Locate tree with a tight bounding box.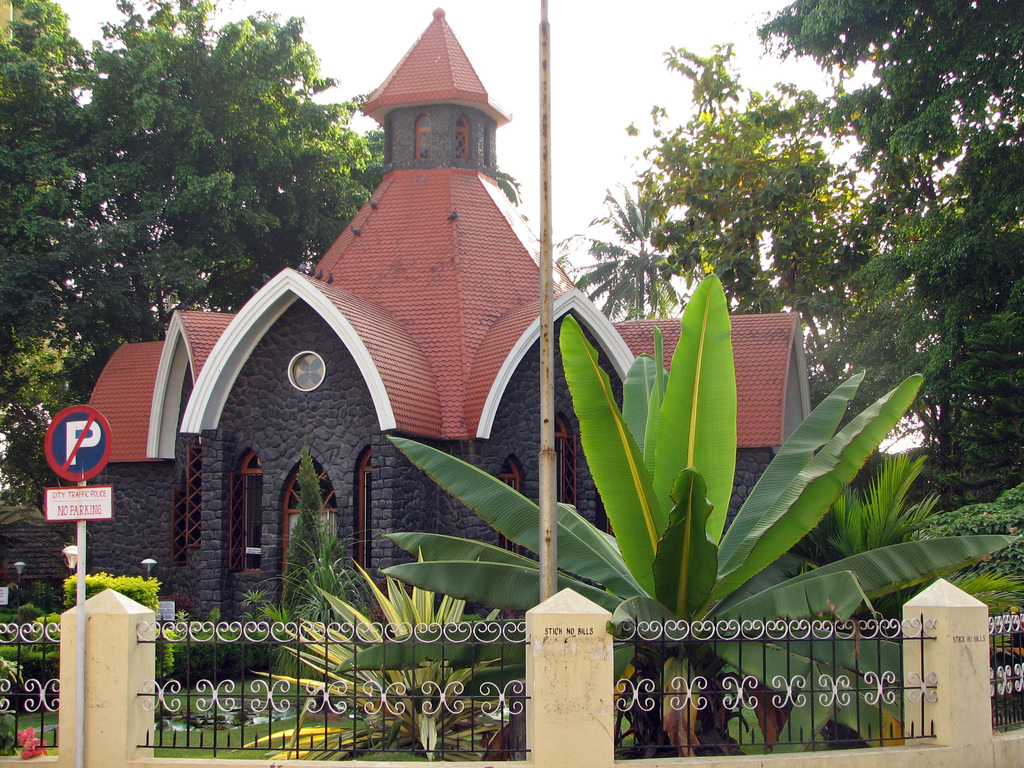
550:179:694:318.
